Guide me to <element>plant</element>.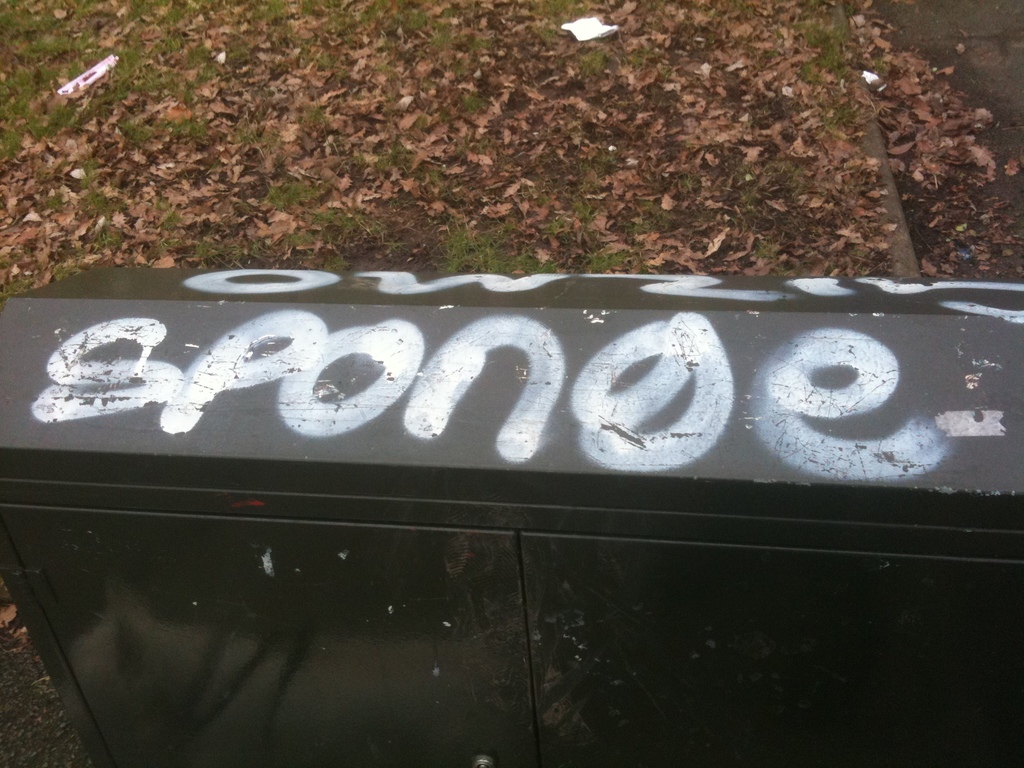
Guidance: rect(376, 92, 396, 121).
